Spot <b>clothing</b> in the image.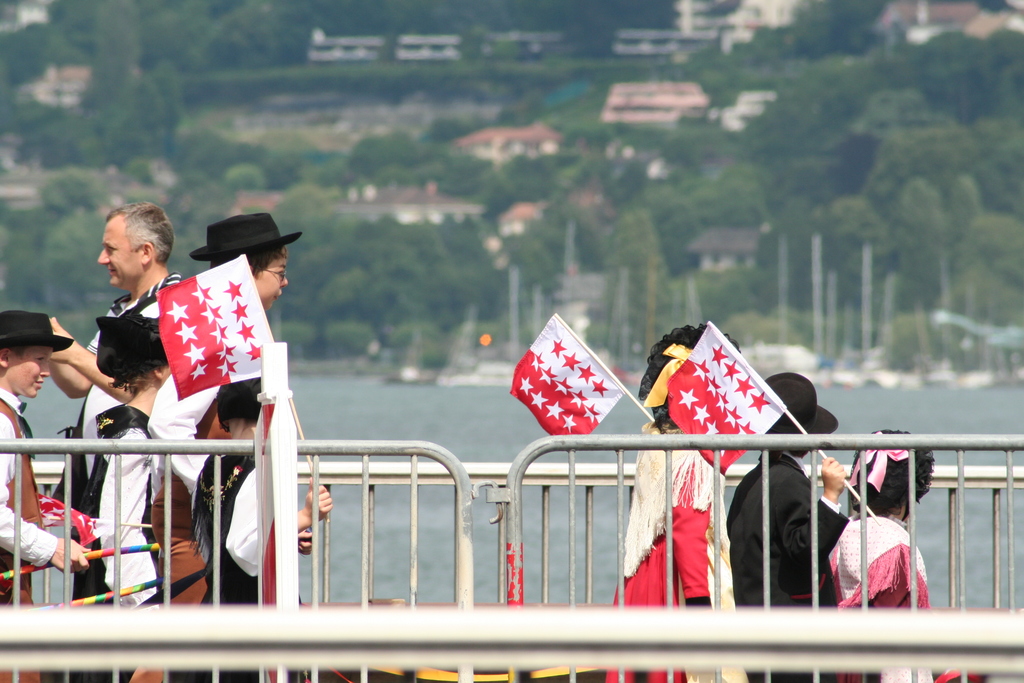
<b>clothing</b> found at crop(602, 420, 738, 682).
